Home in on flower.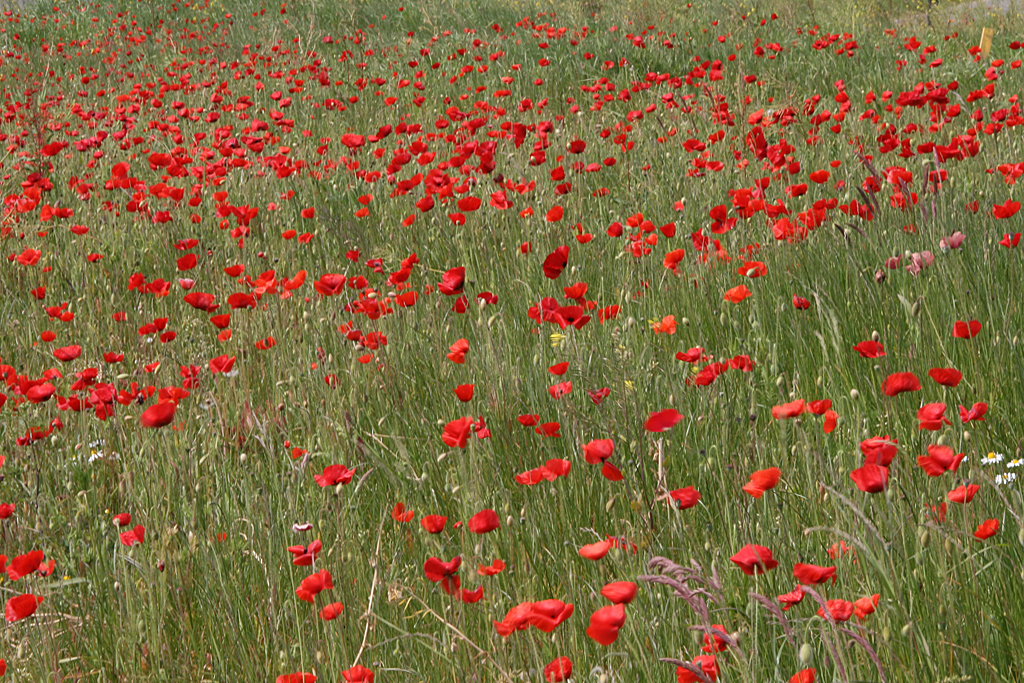
Homed in at box=[116, 510, 135, 524].
